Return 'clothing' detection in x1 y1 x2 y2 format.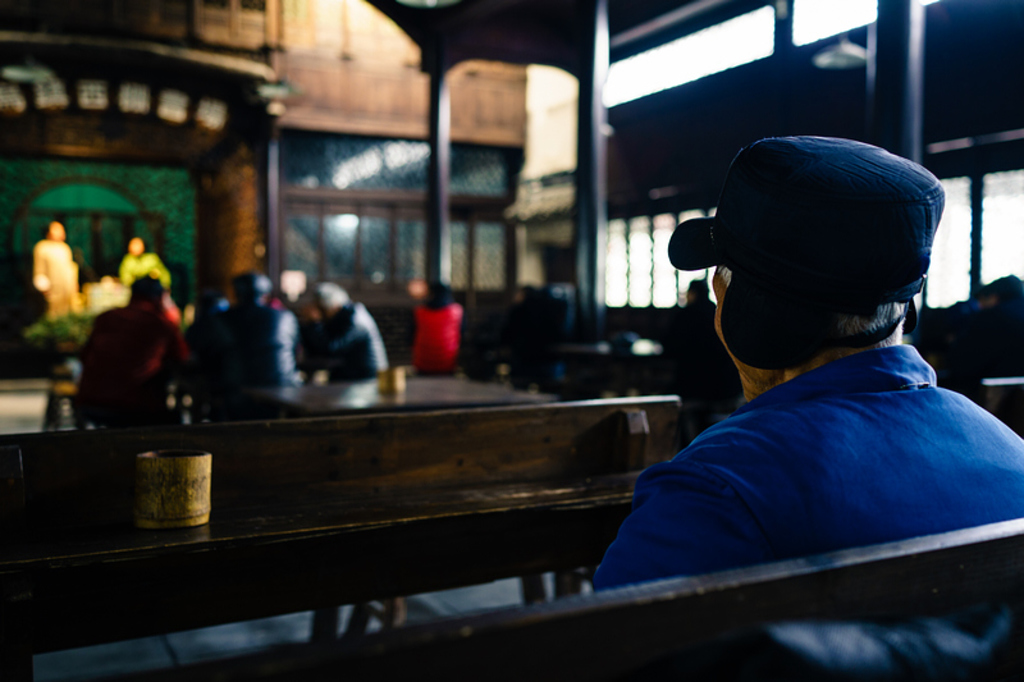
200 292 302 384.
